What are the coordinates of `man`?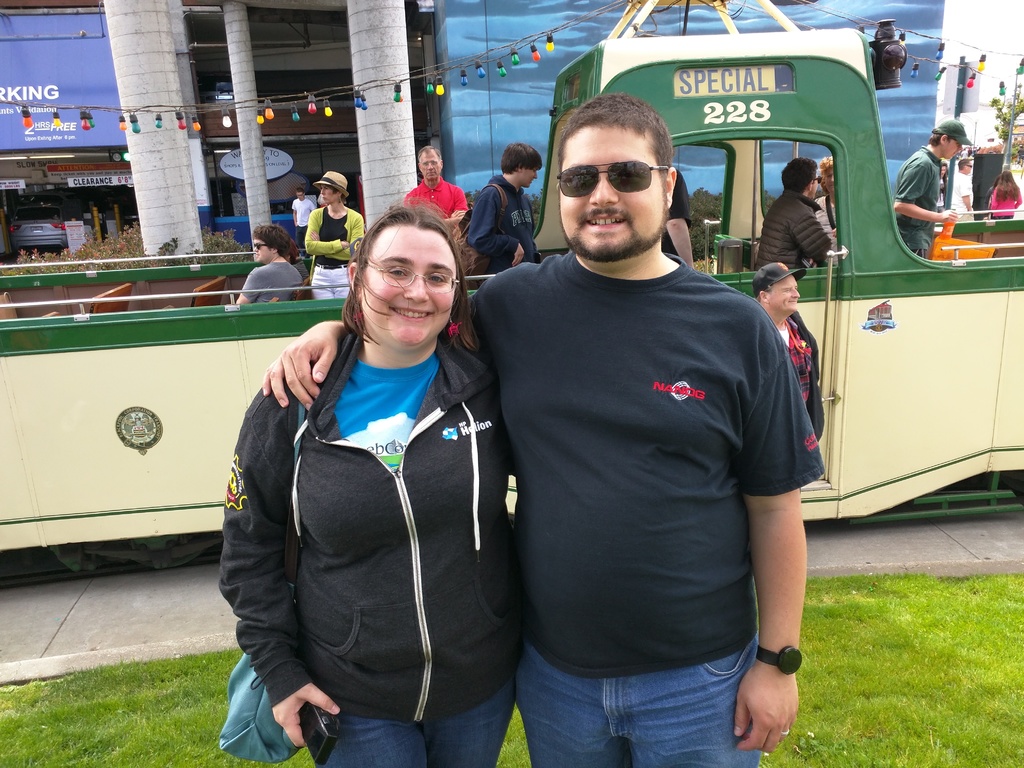
l=399, t=145, r=472, b=241.
